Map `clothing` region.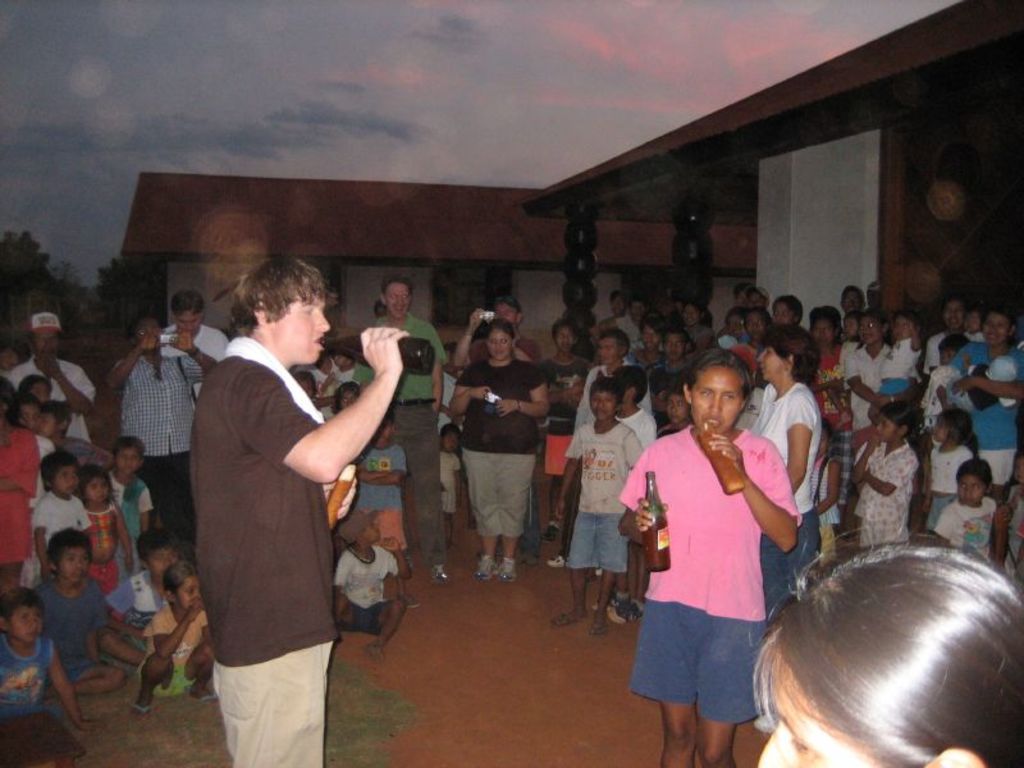
Mapped to bbox=(855, 438, 922, 545).
